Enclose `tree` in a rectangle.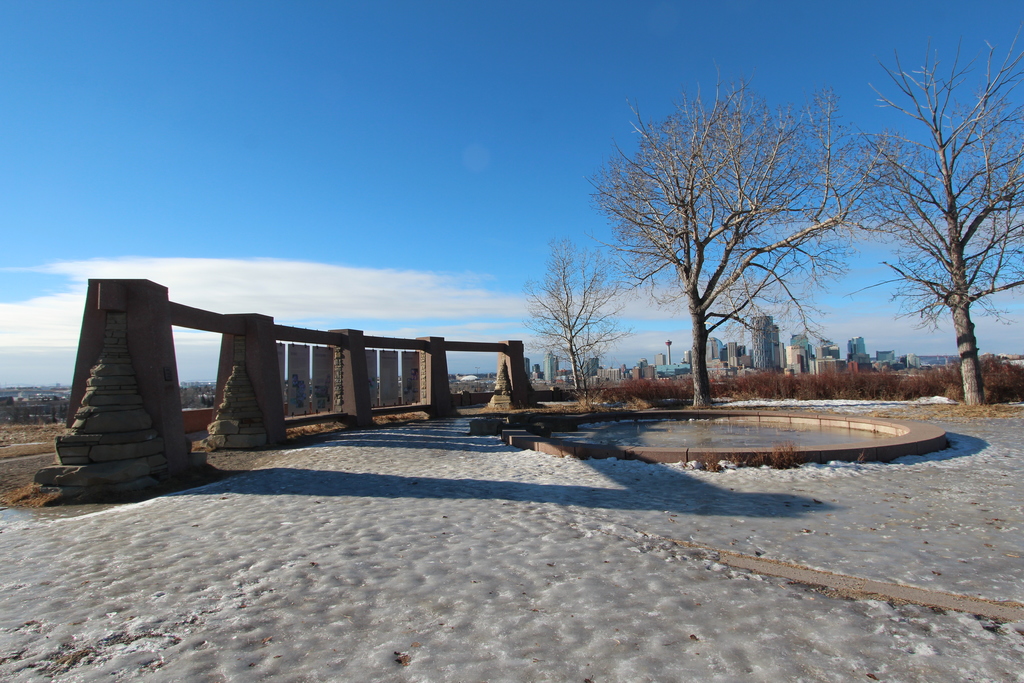
600, 73, 877, 425.
